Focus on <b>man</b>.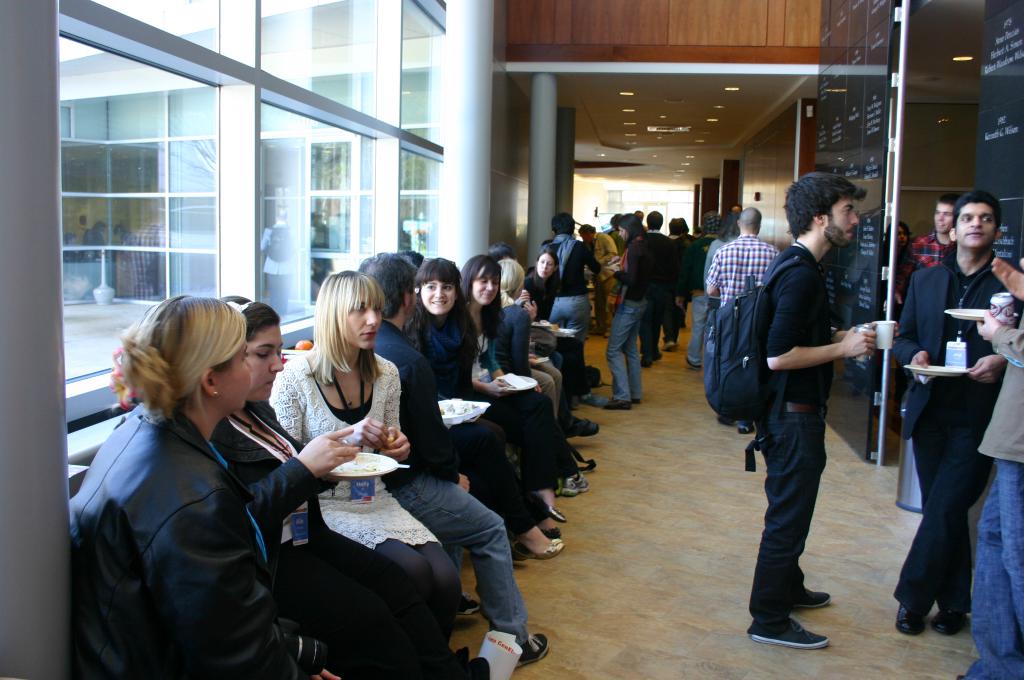
Focused at 956, 252, 1023, 679.
